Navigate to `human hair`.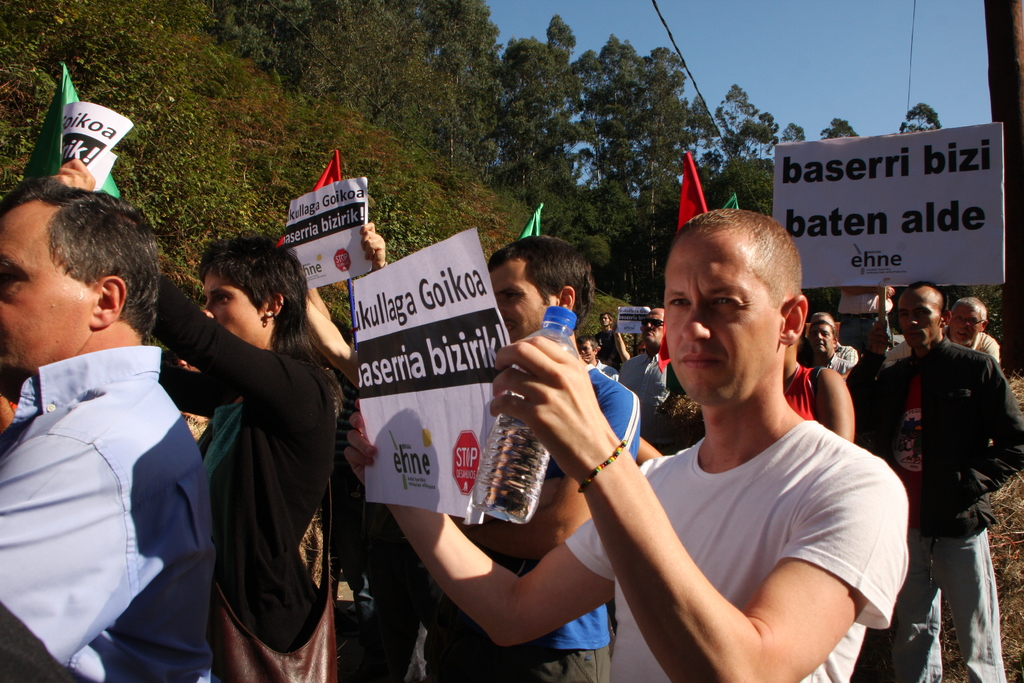
Navigation target: left=905, top=282, right=954, bottom=327.
